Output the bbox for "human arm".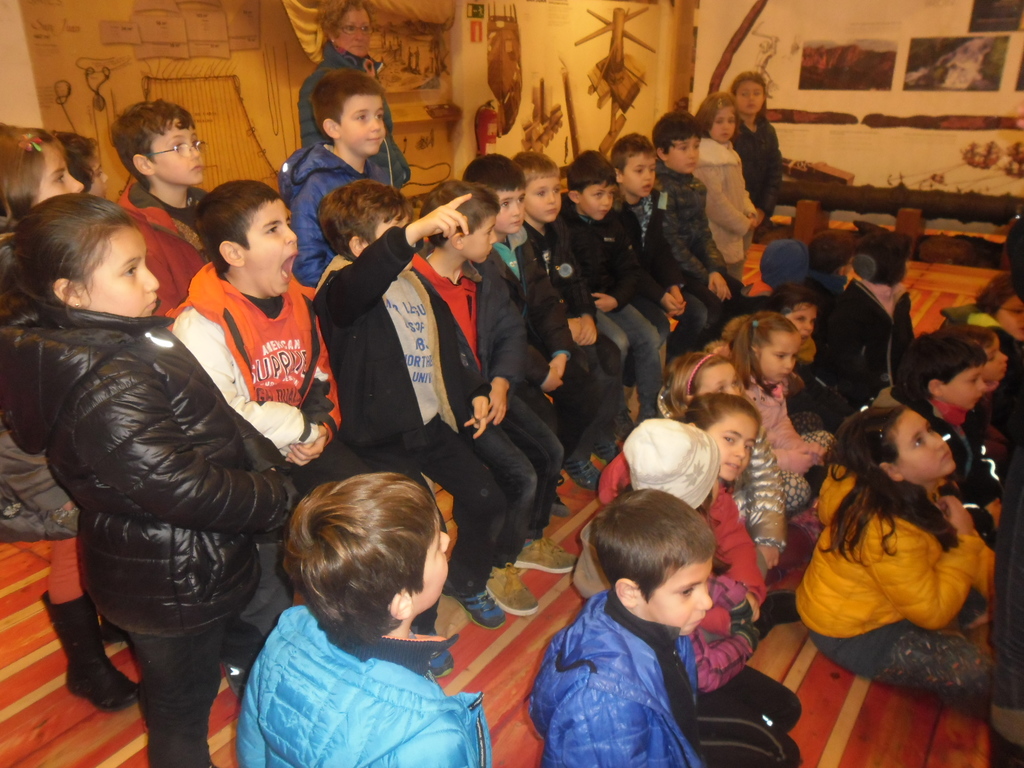
region(481, 321, 552, 393).
